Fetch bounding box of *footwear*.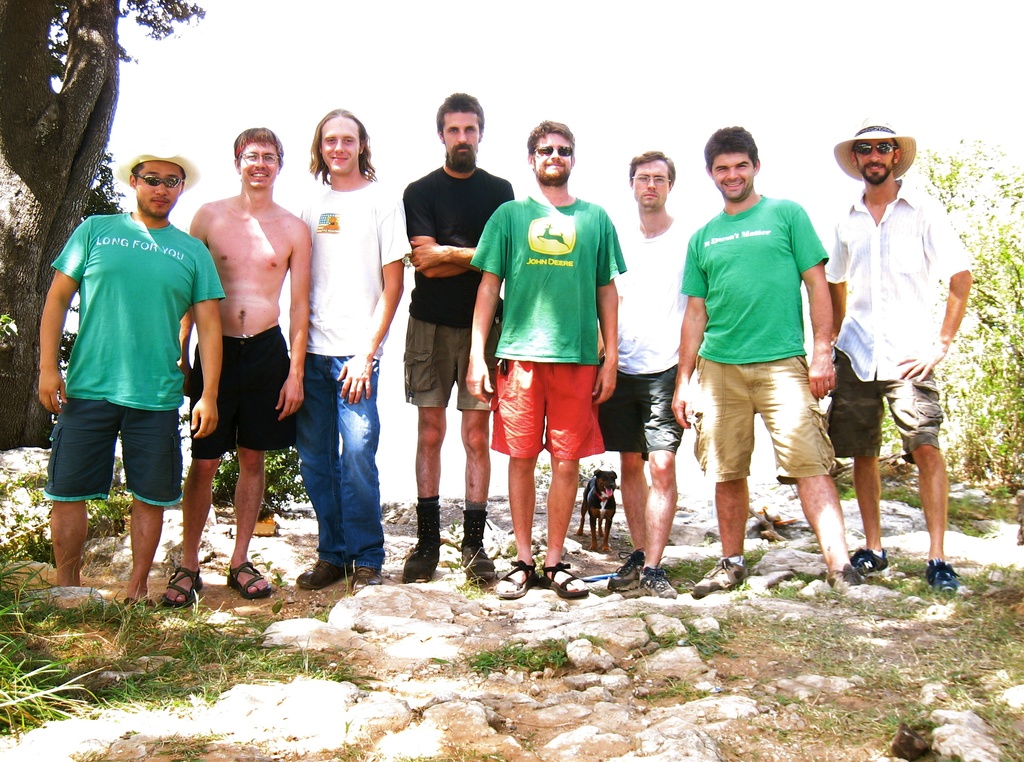
Bbox: x1=609 y1=559 x2=652 y2=592.
